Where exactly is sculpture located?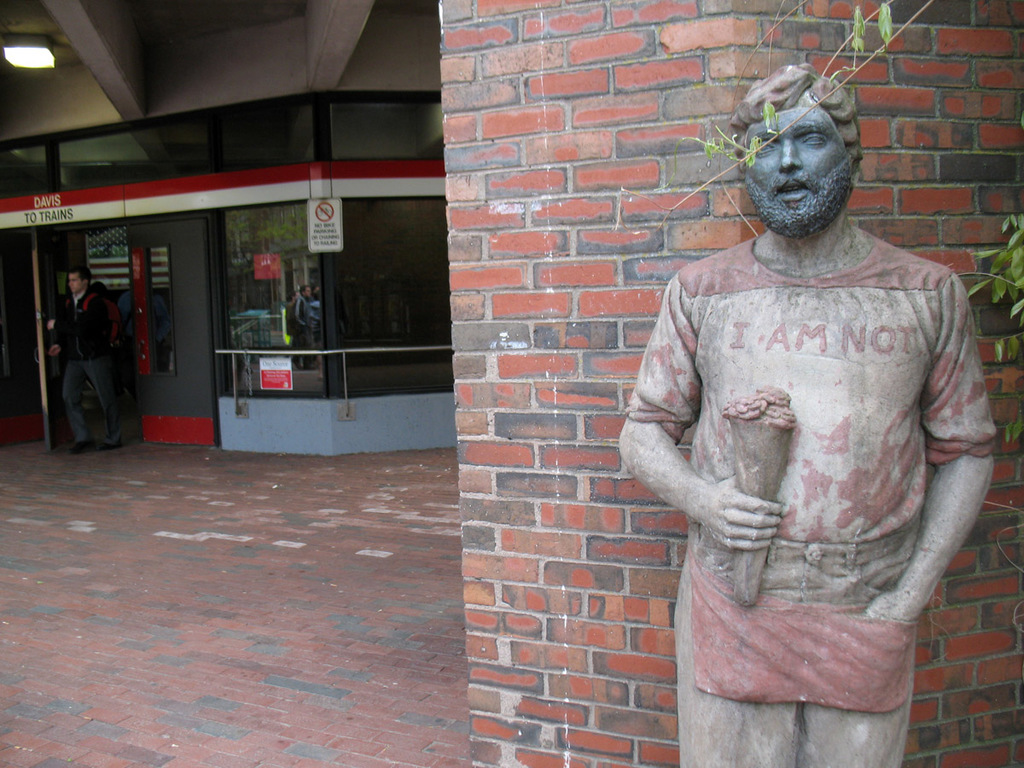
Its bounding box is {"left": 621, "top": 62, "right": 1001, "bottom": 767}.
